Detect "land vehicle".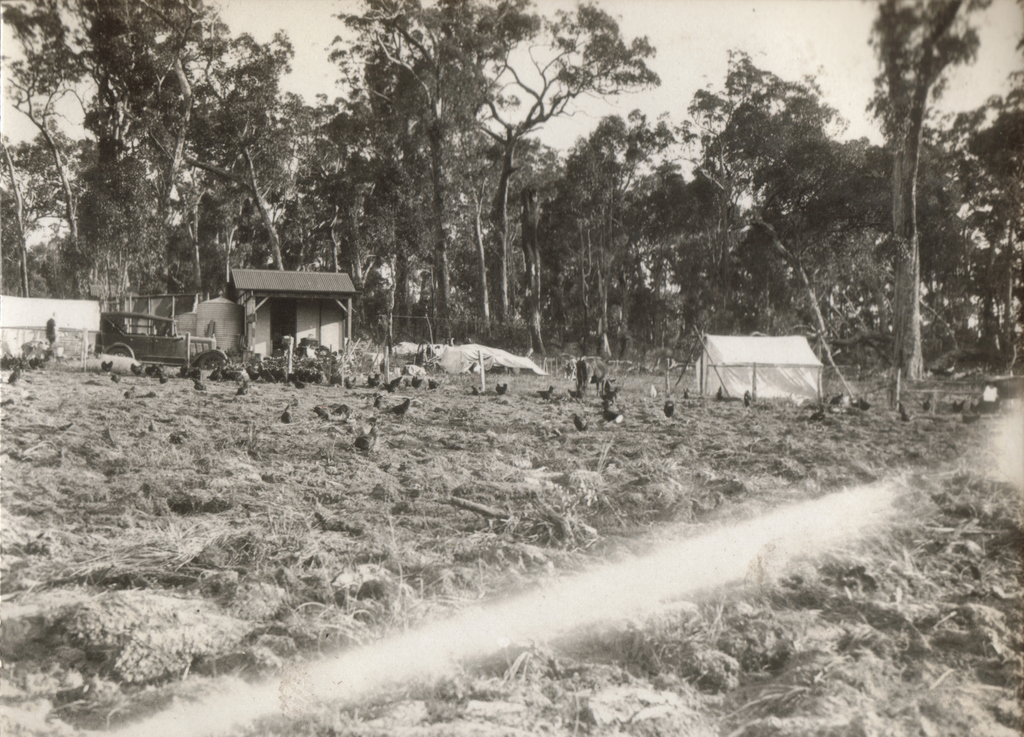
Detected at locate(95, 310, 218, 362).
